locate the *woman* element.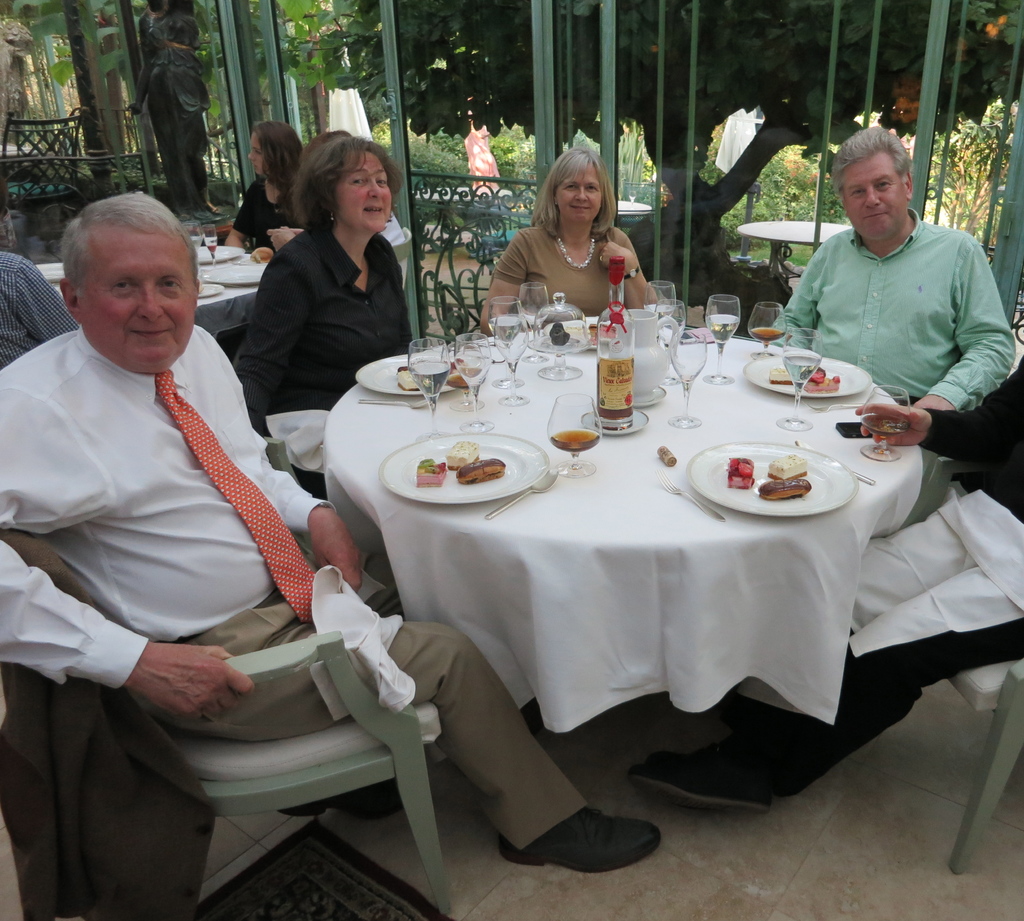
Element bbox: (241,136,413,433).
